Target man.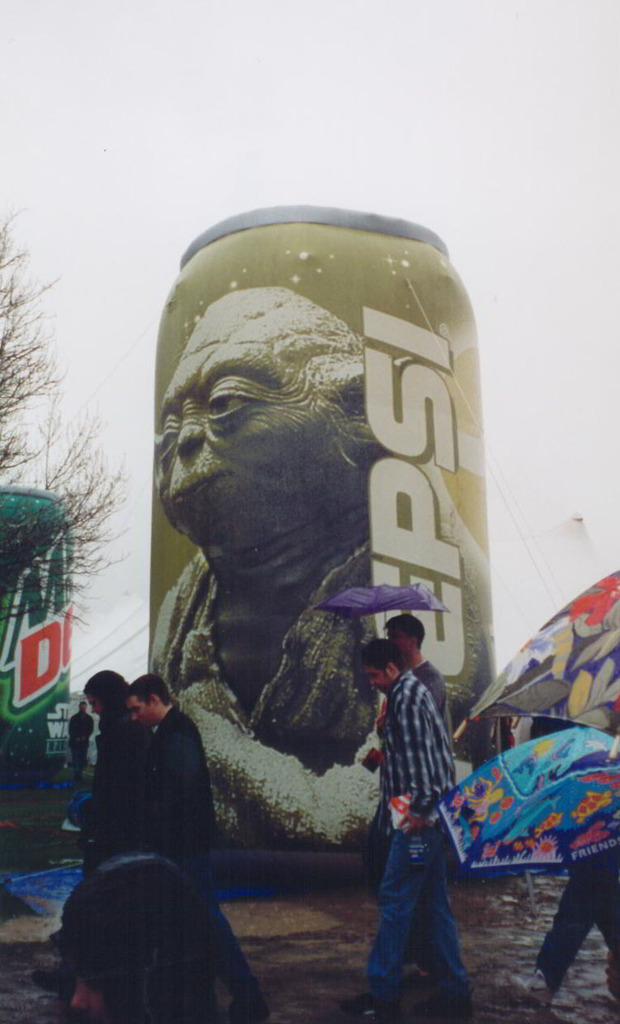
Target region: <region>126, 678, 232, 957</region>.
